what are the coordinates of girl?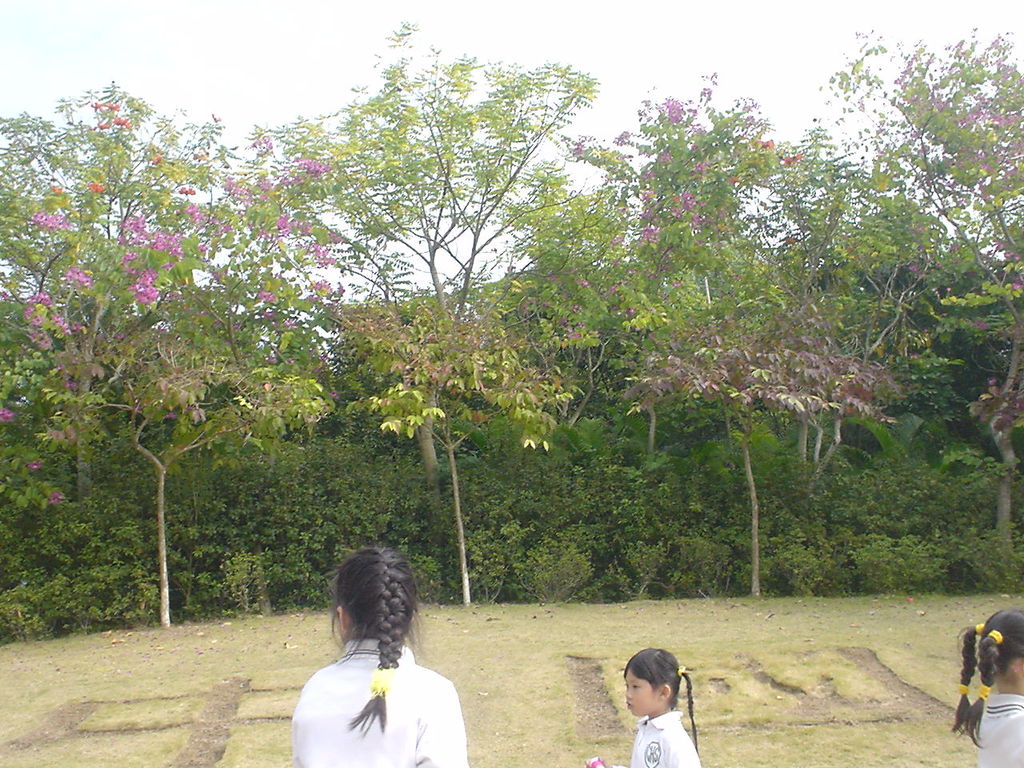
276,552,485,767.
